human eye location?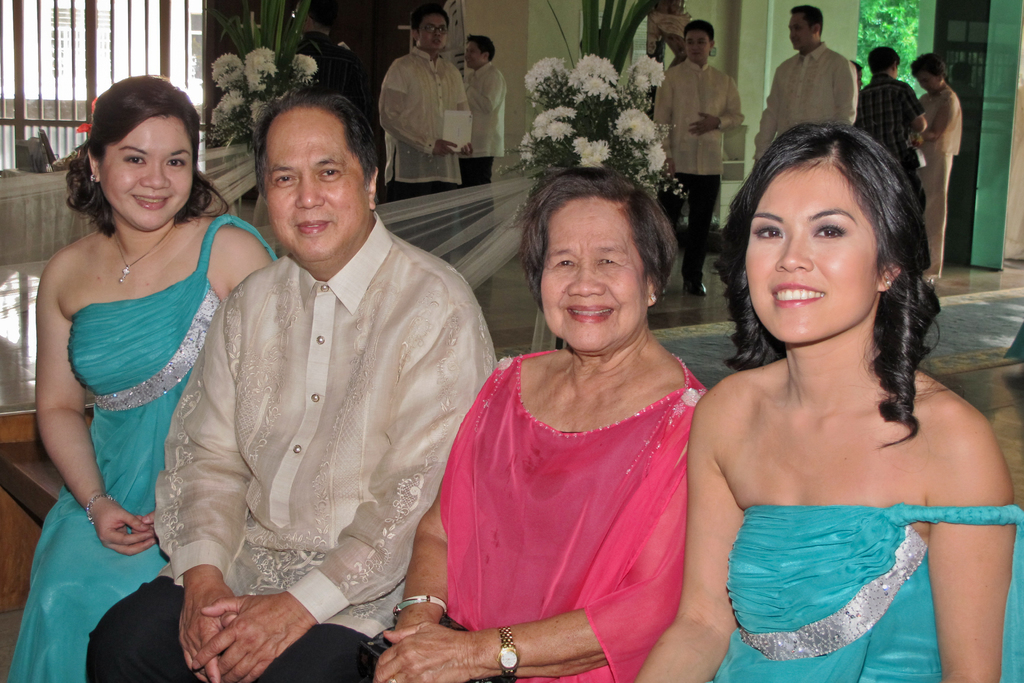
x1=273, y1=173, x2=299, y2=186
